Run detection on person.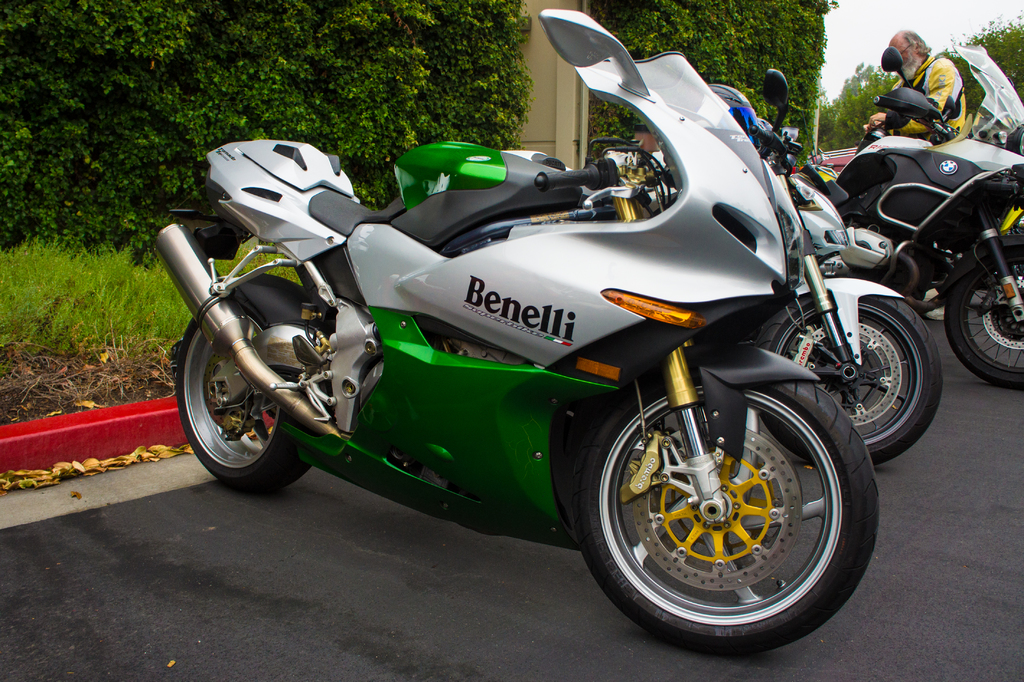
Result: <box>860,25,971,151</box>.
